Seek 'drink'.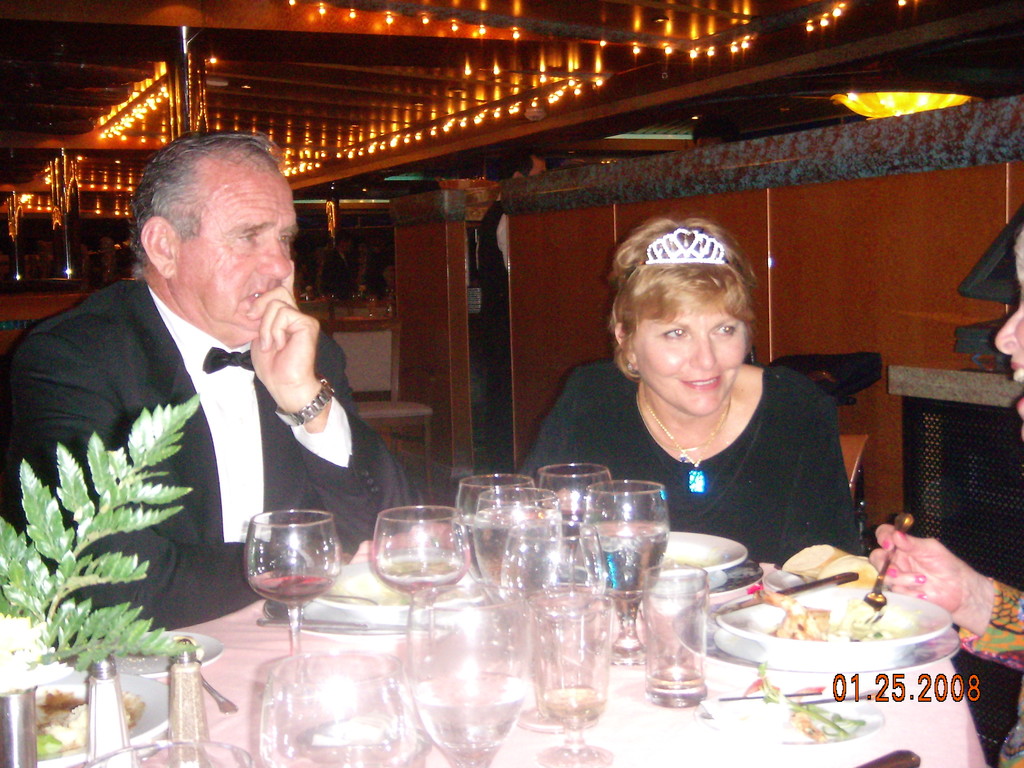
locate(246, 573, 334, 607).
